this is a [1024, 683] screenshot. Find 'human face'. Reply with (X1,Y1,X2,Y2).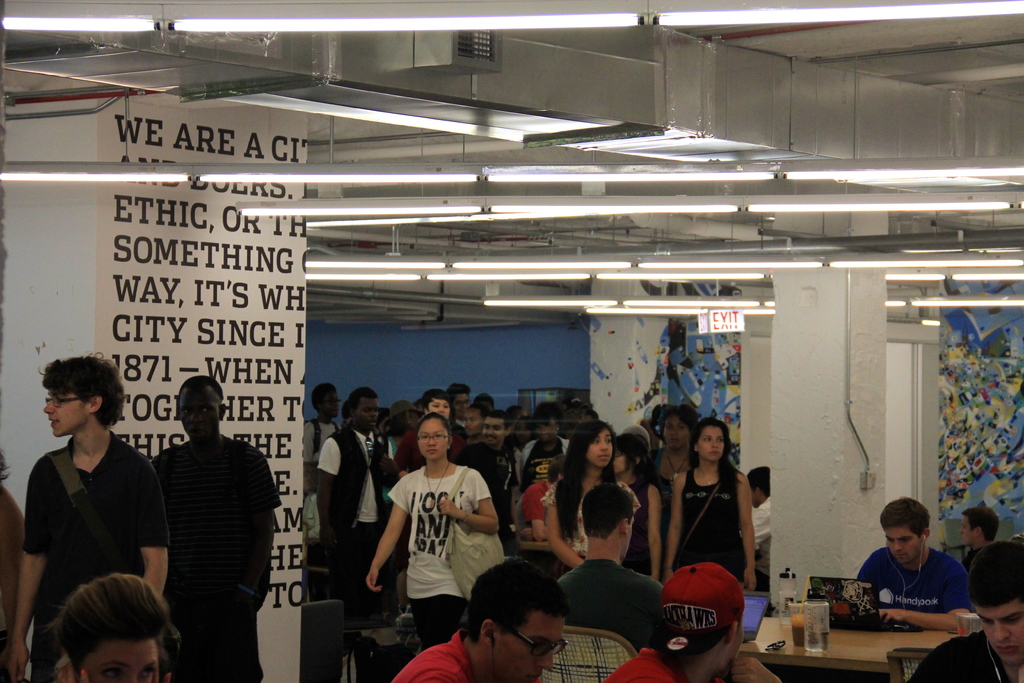
(323,391,342,420).
